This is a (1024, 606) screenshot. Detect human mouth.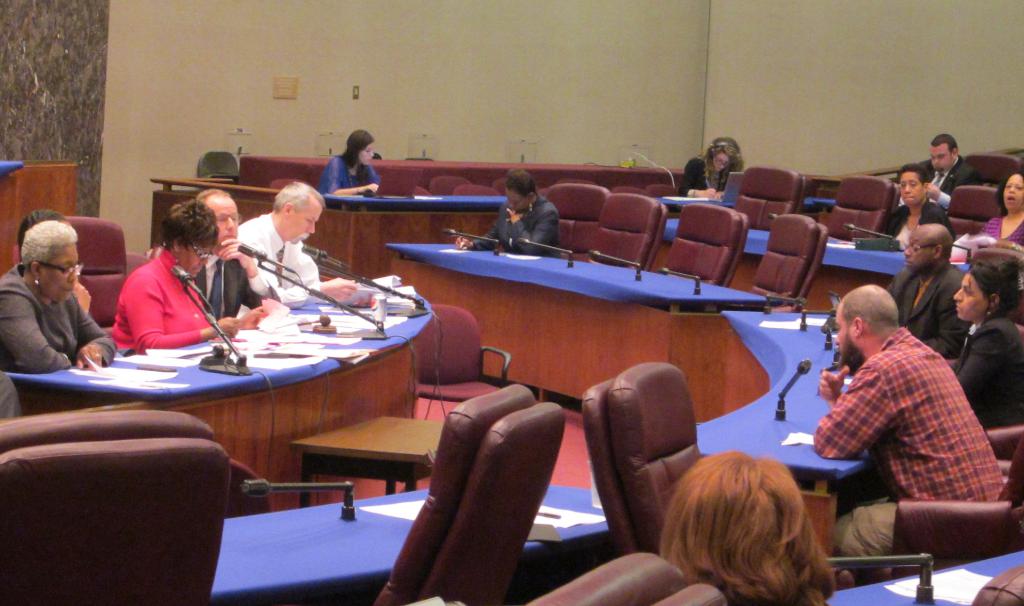
bbox(952, 304, 962, 313).
